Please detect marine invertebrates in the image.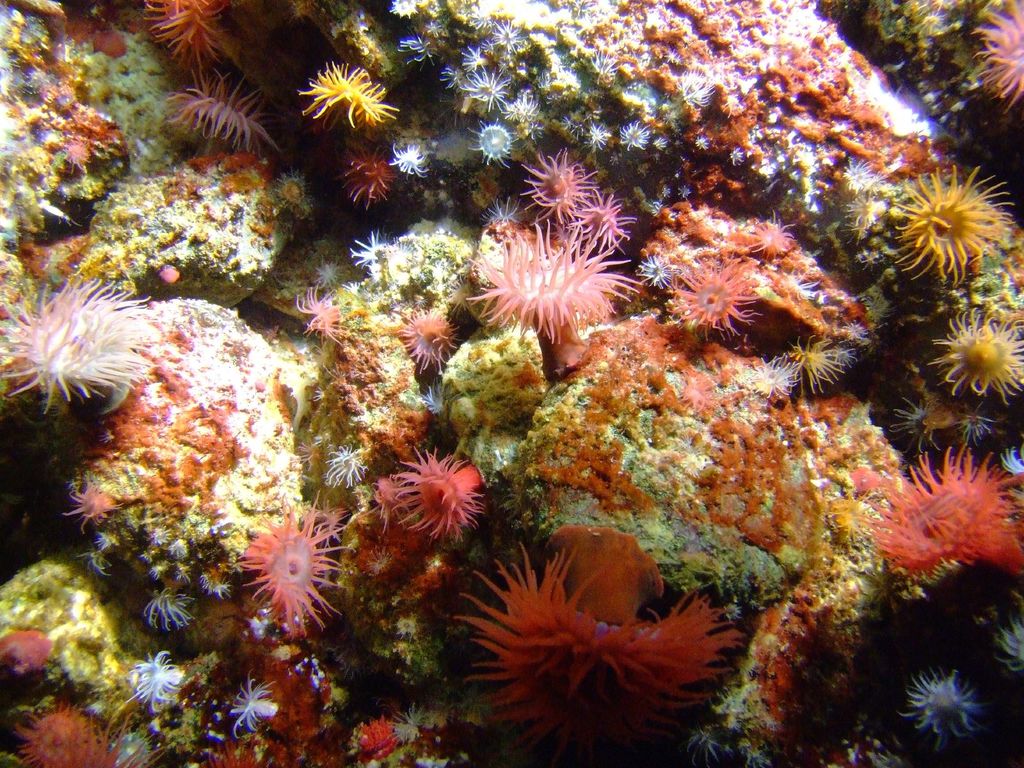
[x1=136, y1=584, x2=202, y2=635].
